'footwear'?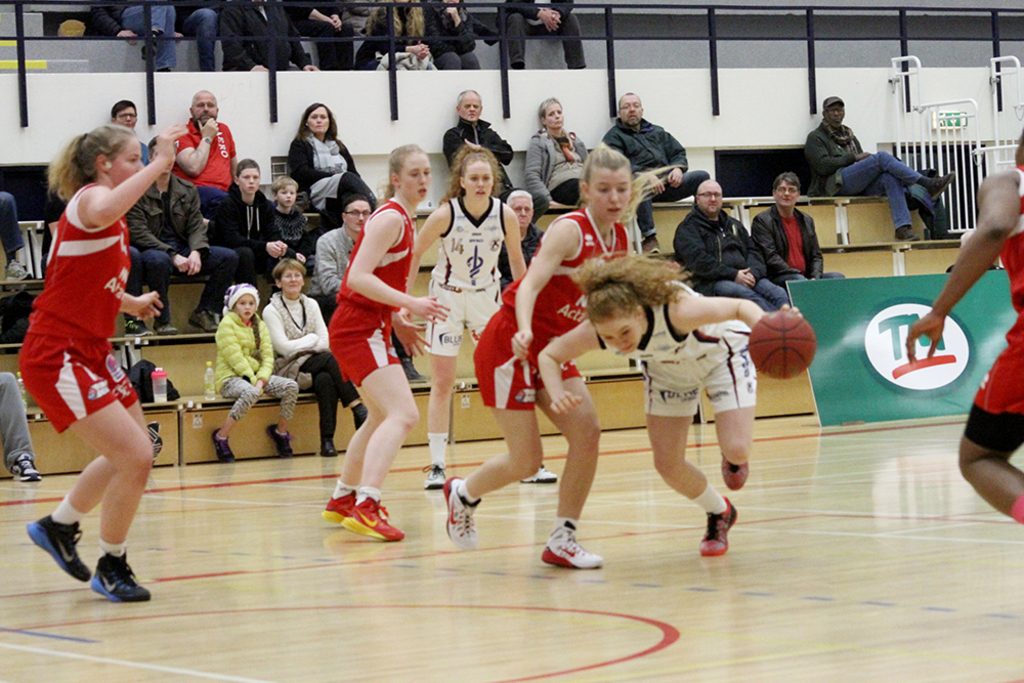
[0, 256, 30, 286]
